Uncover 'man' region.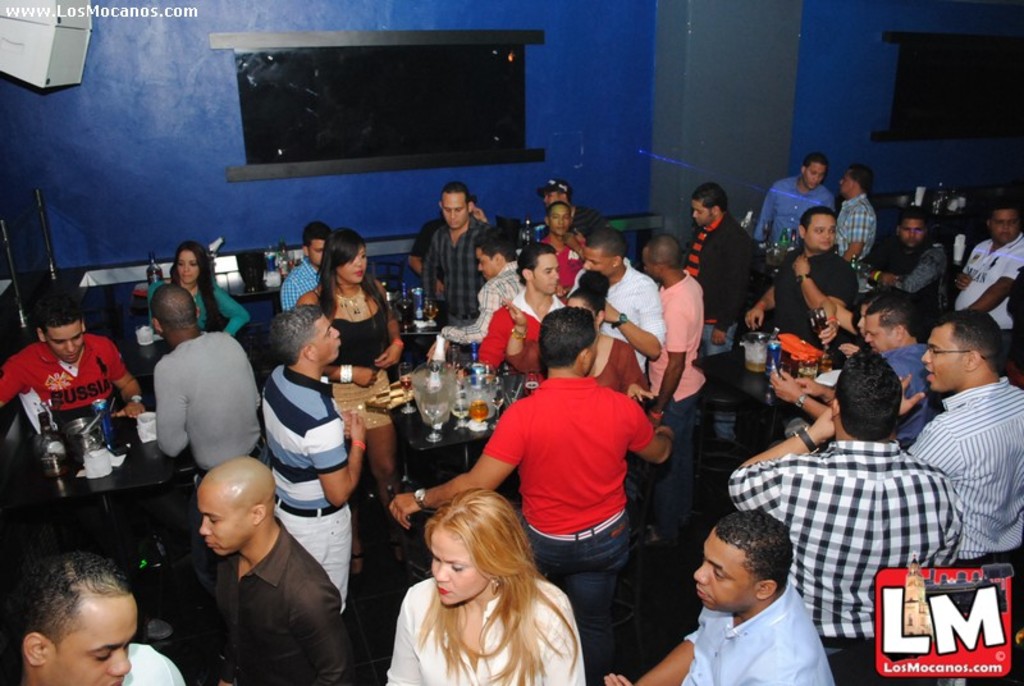
Uncovered: left=730, top=342, right=960, bottom=685.
